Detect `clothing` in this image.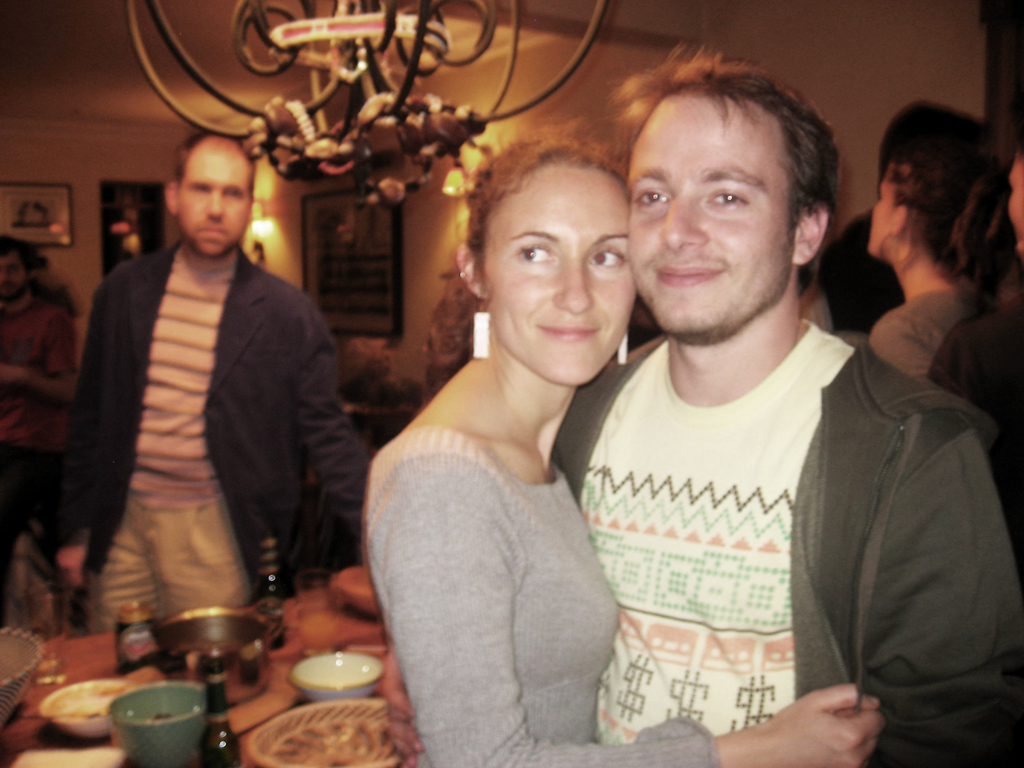
Detection: <bbox>1, 306, 70, 550</bbox>.
